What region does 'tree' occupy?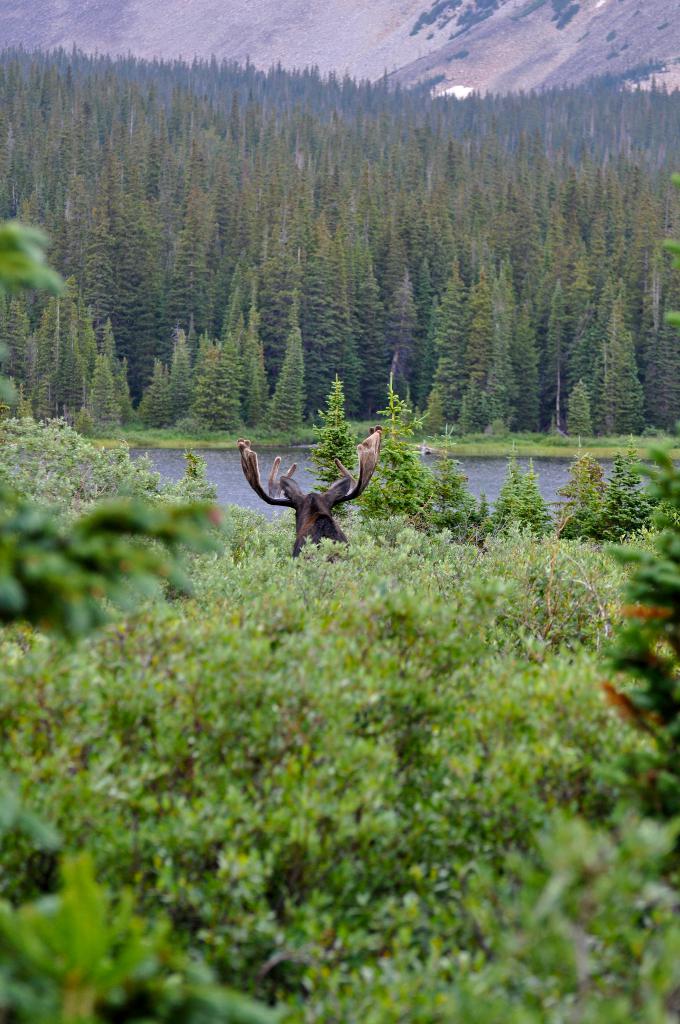
[480,449,519,543].
